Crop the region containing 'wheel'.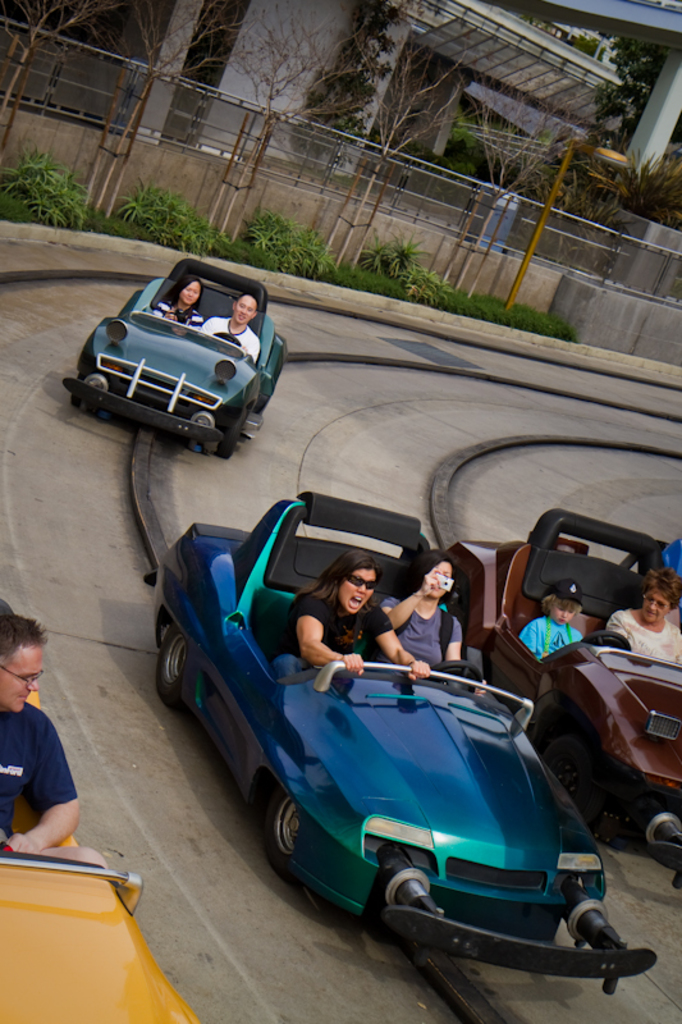
Crop region: select_region(421, 653, 488, 690).
